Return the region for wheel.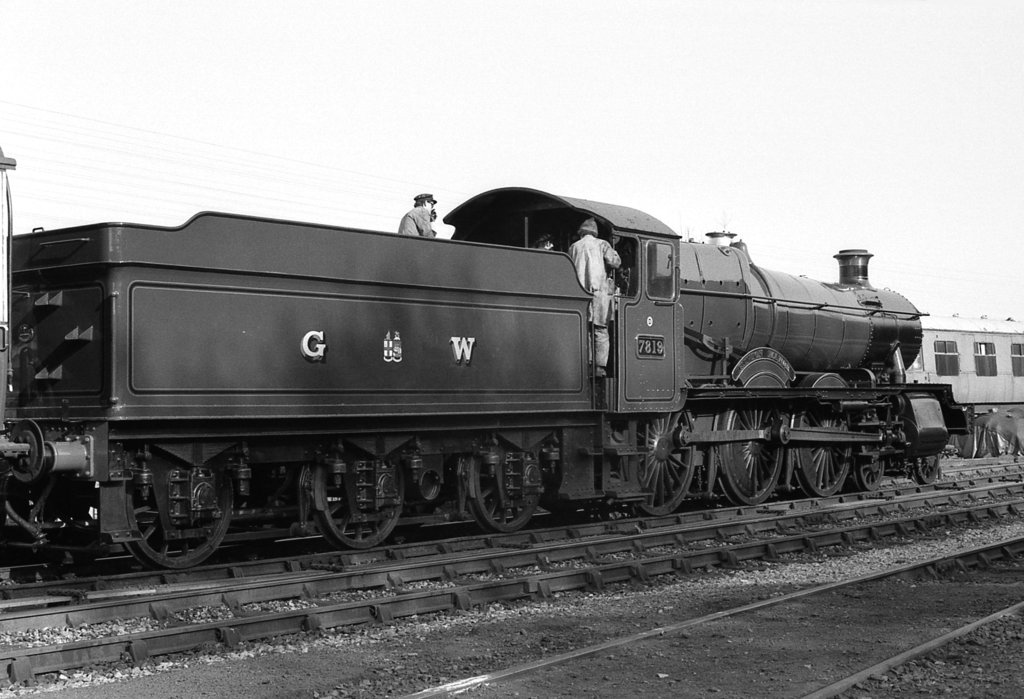
<bbox>861, 446, 886, 494</bbox>.
